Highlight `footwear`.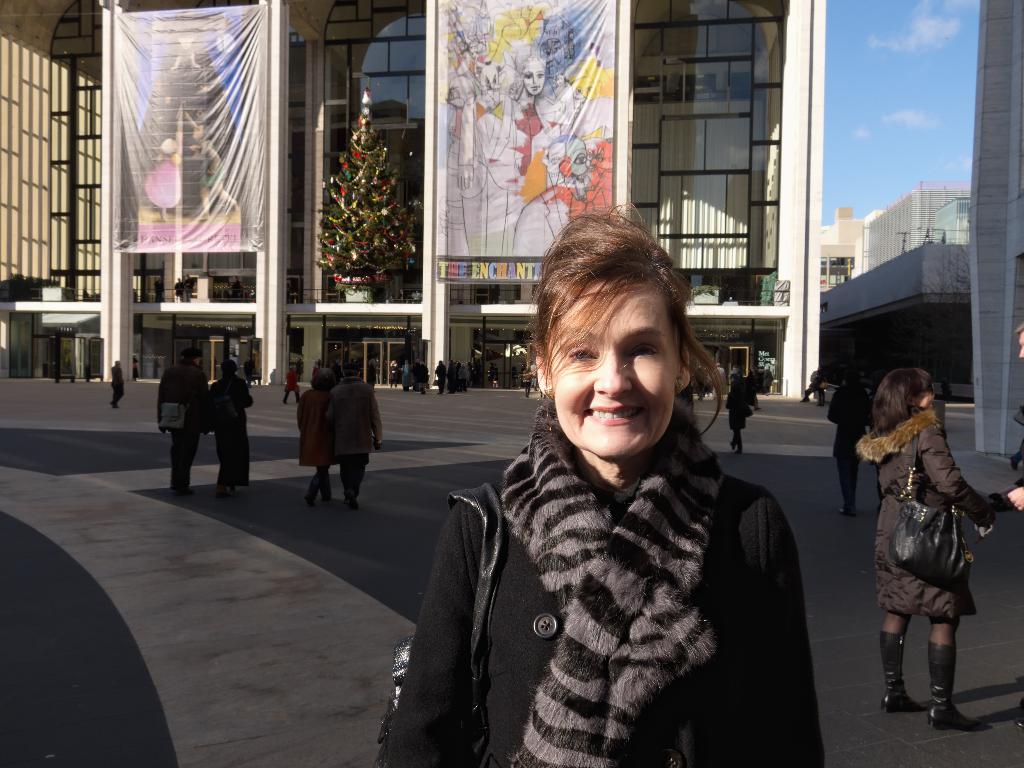
Highlighted region: (172, 490, 195, 499).
